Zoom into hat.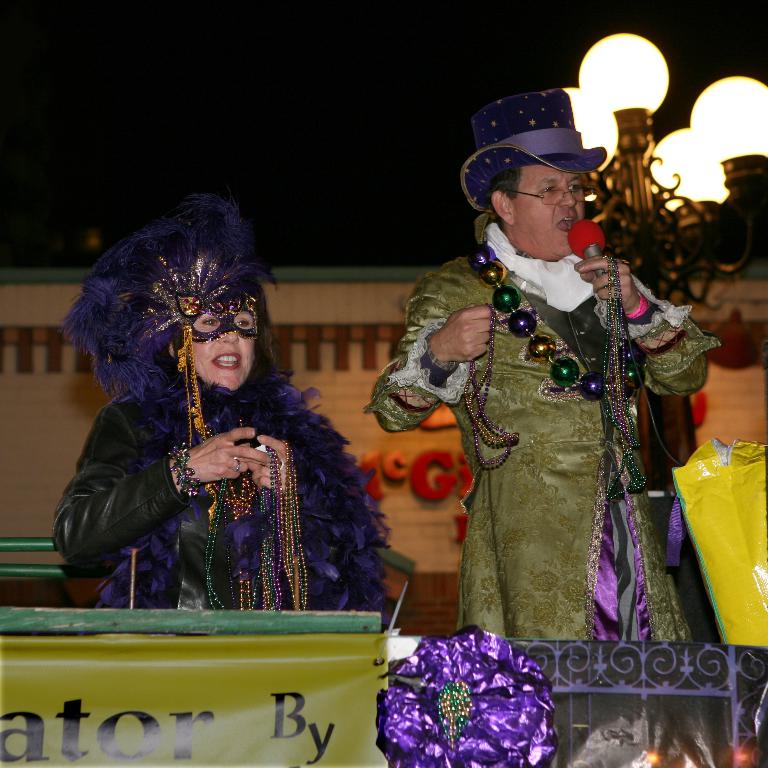
Zoom target: bbox=(460, 89, 608, 217).
